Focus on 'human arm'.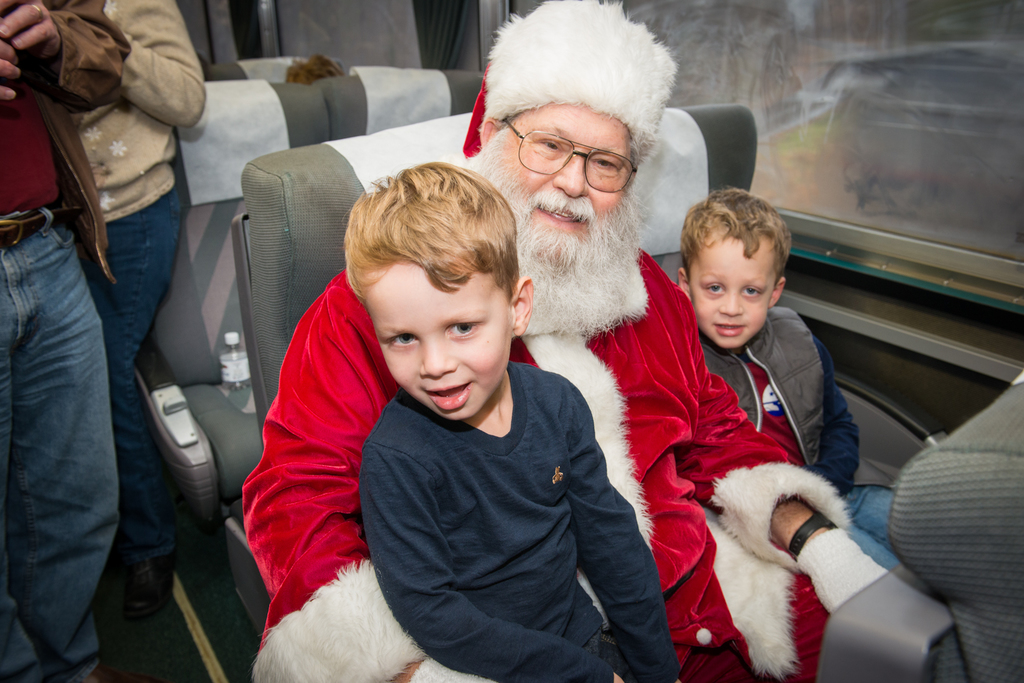
Focused at [x1=675, y1=282, x2=887, y2=615].
